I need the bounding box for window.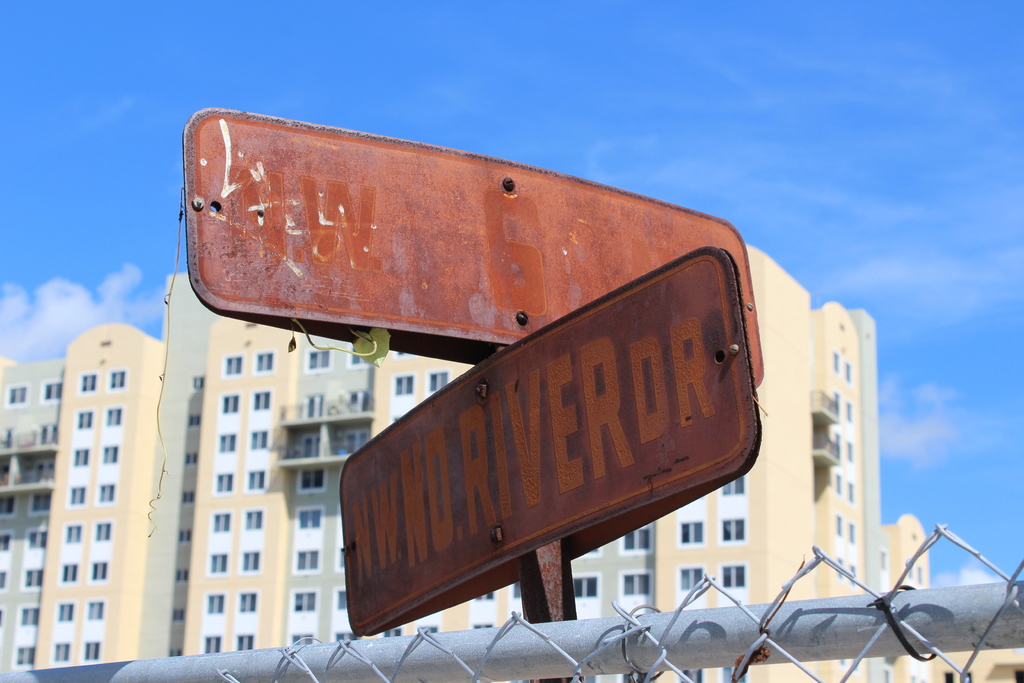
Here it is: left=171, top=649, right=184, bottom=661.
